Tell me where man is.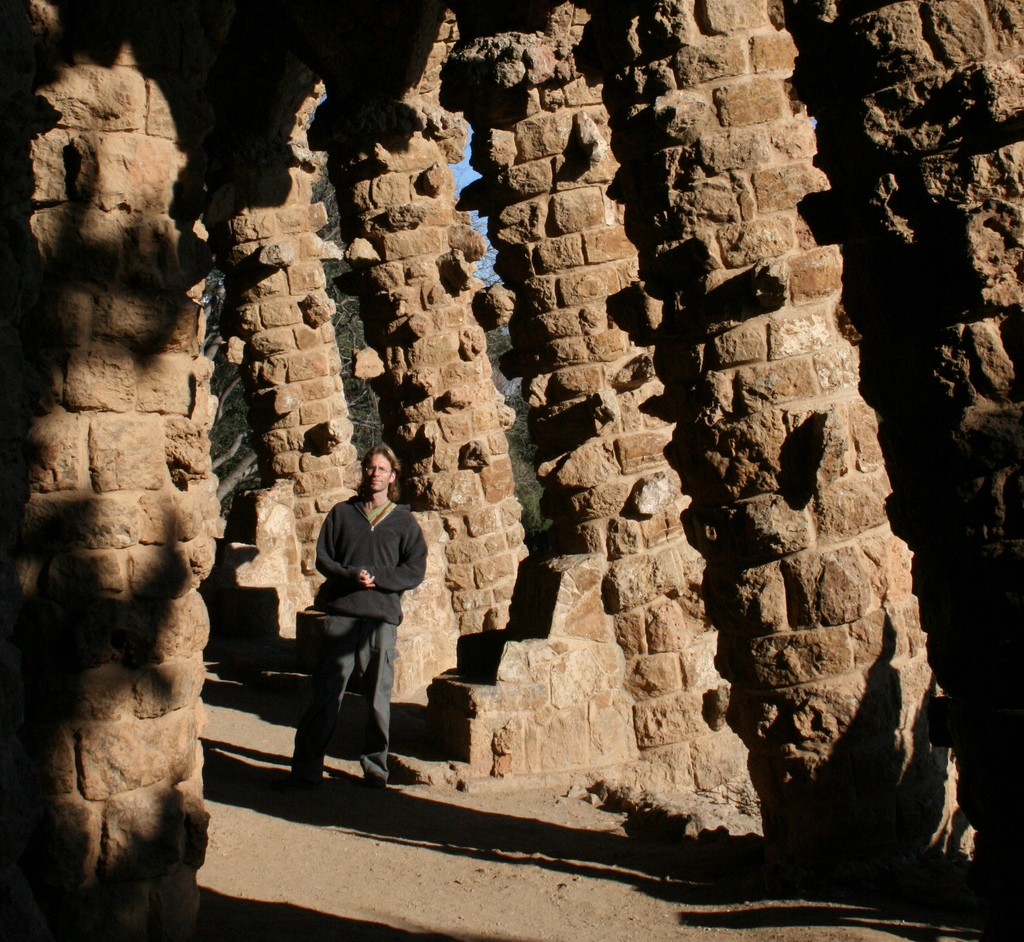
man is at [left=278, top=449, right=420, bottom=820].
